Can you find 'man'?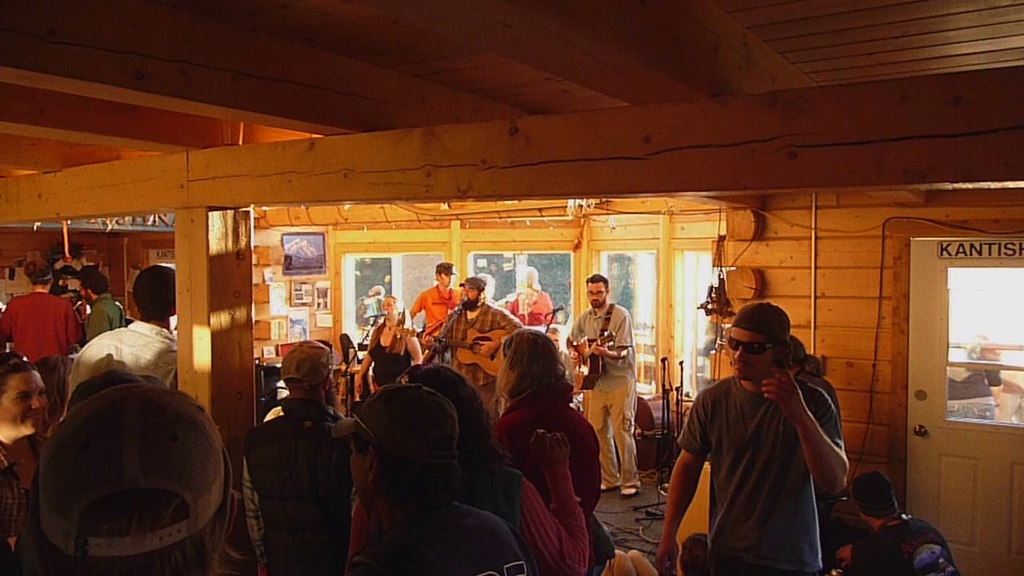
Yes, bounding box: 421/274/522/410.
